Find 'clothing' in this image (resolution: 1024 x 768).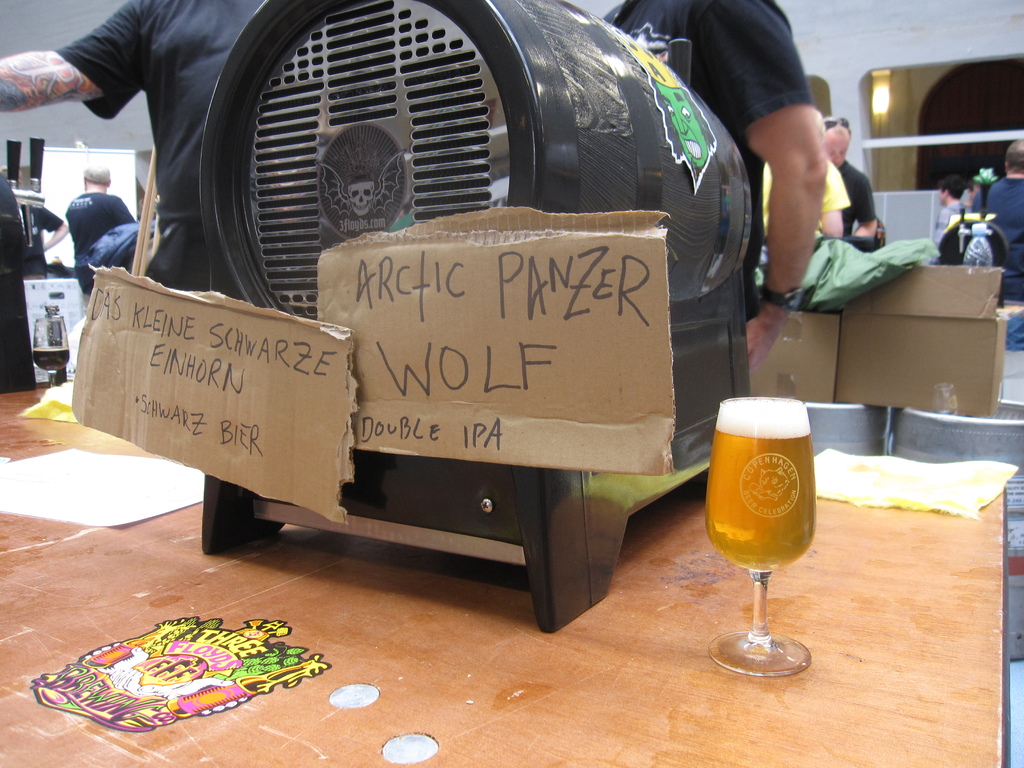
box(763, 155, 849, 238).
